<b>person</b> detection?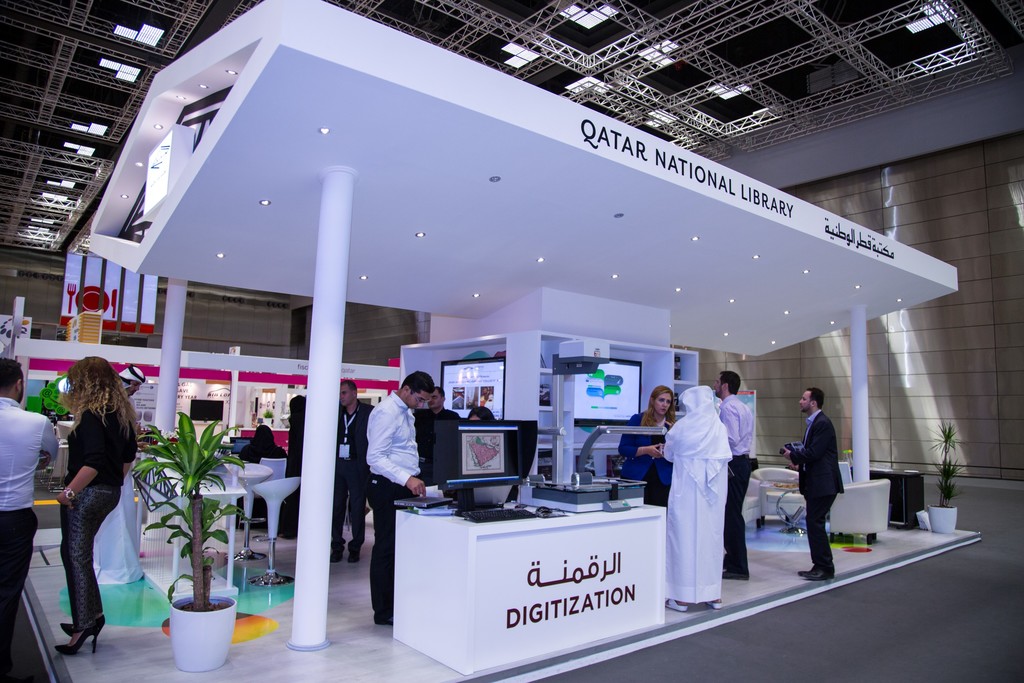
bbox=[53, 348, 141, 661]
